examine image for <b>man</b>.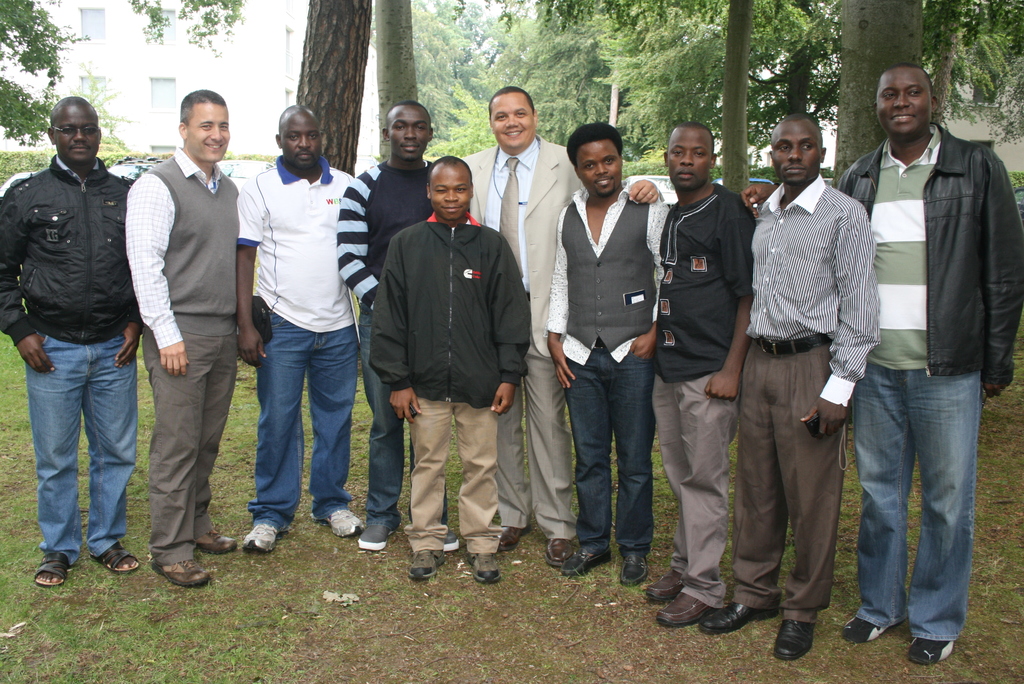
Examination result: rect(705, 114, 879, 669).
